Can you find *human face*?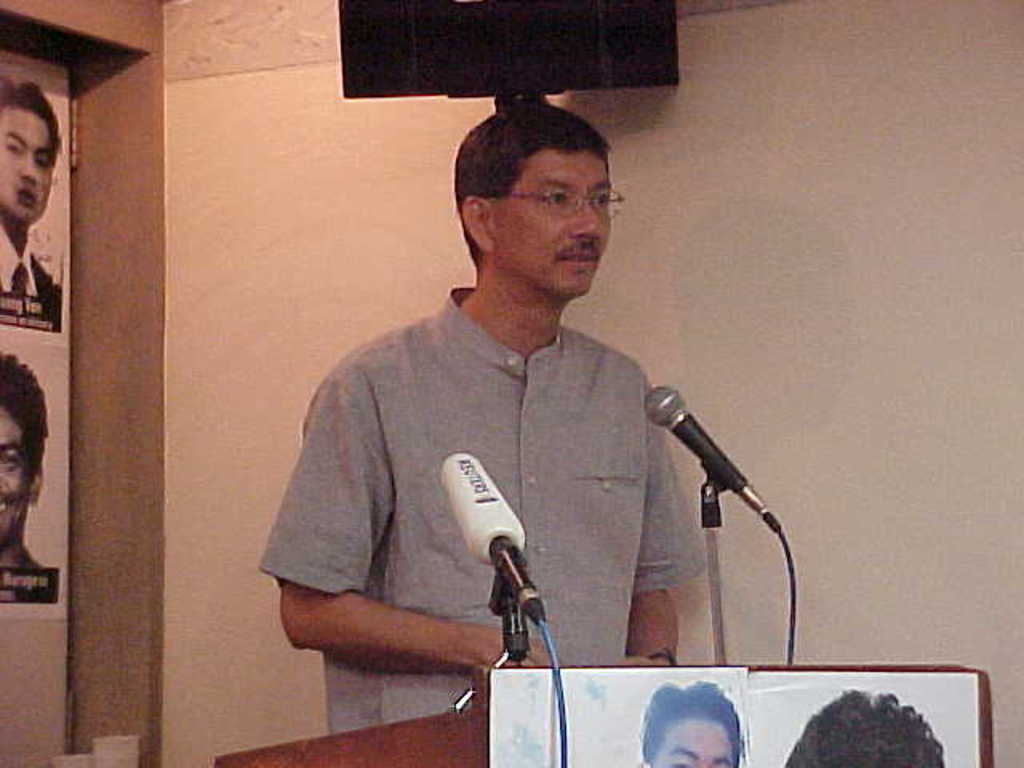
Yes, bounding box: BBox(498, 150, 614, 294).
